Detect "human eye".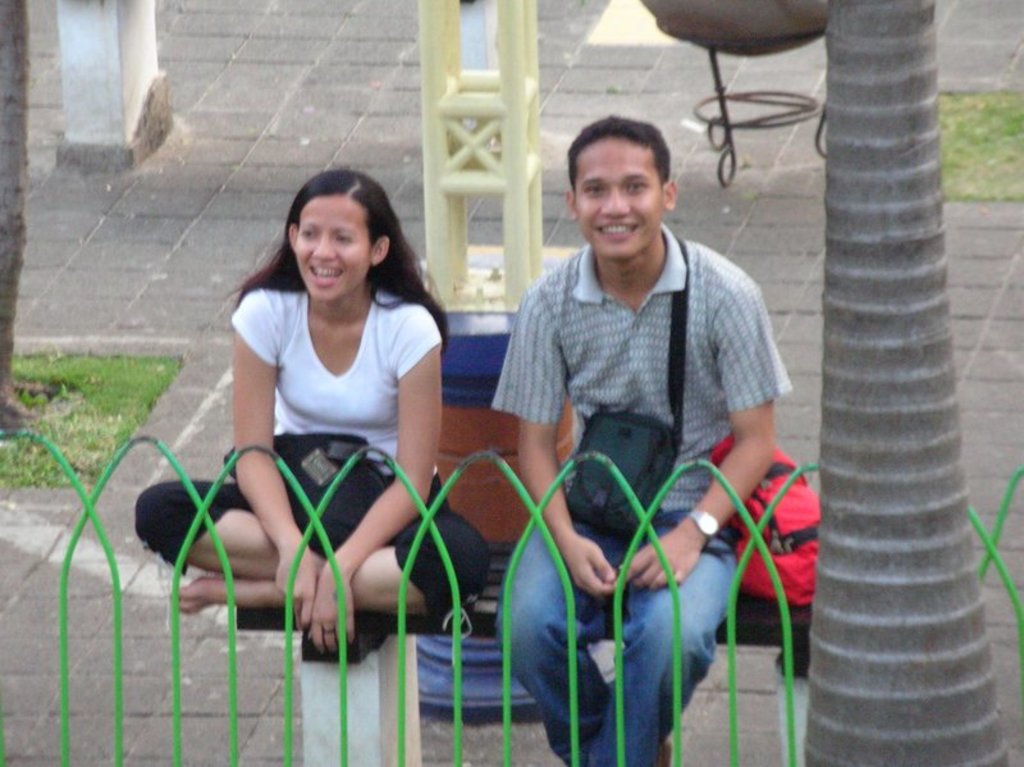
Detected at Rect(332, 230, 355, 247).
